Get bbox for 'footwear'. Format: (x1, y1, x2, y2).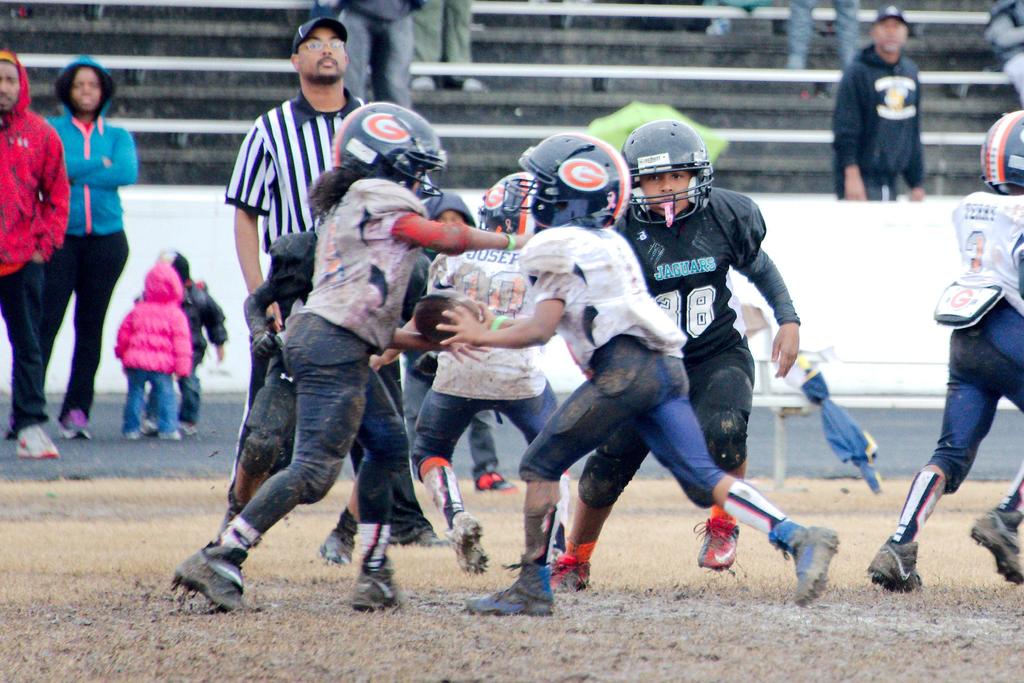
(348, 568, 403, 609).
